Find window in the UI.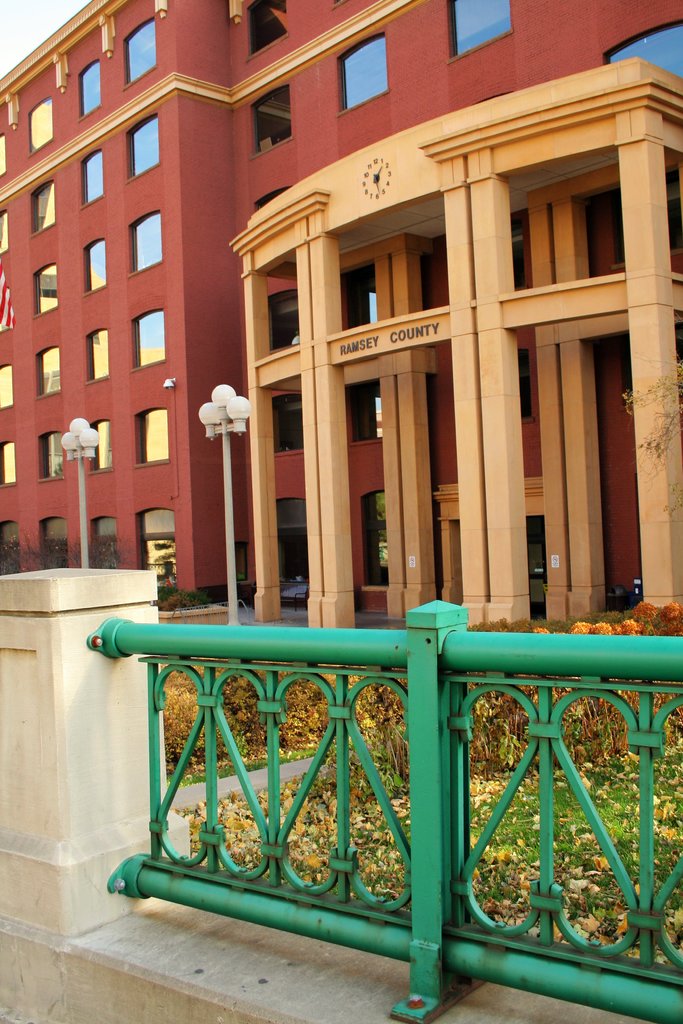
UI element at 329:33:399:120.
